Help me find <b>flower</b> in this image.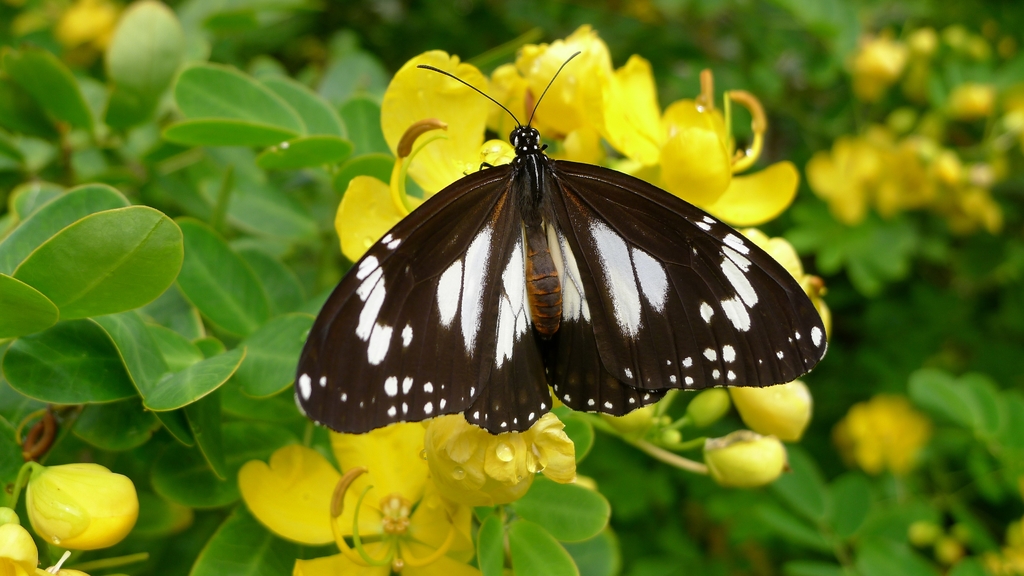
Found it: bbox=(0, 507, 85, 575).
